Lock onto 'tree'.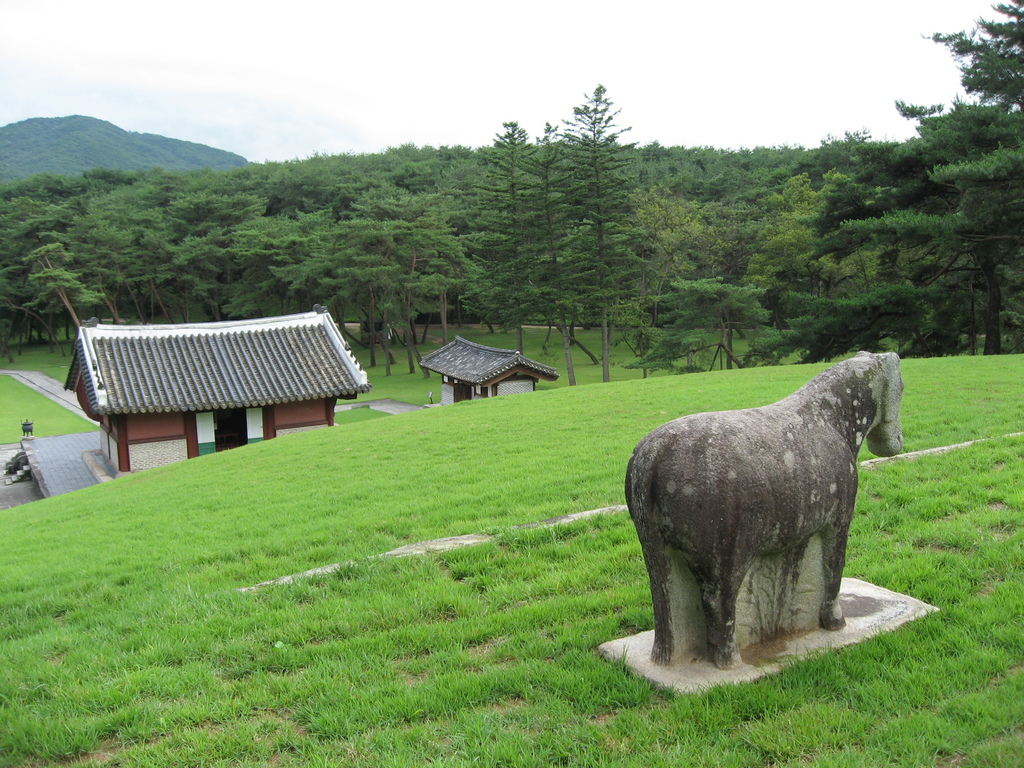
Locked: {"left": 863, "top": 0, "right": 1023, "bottom": 287}.
